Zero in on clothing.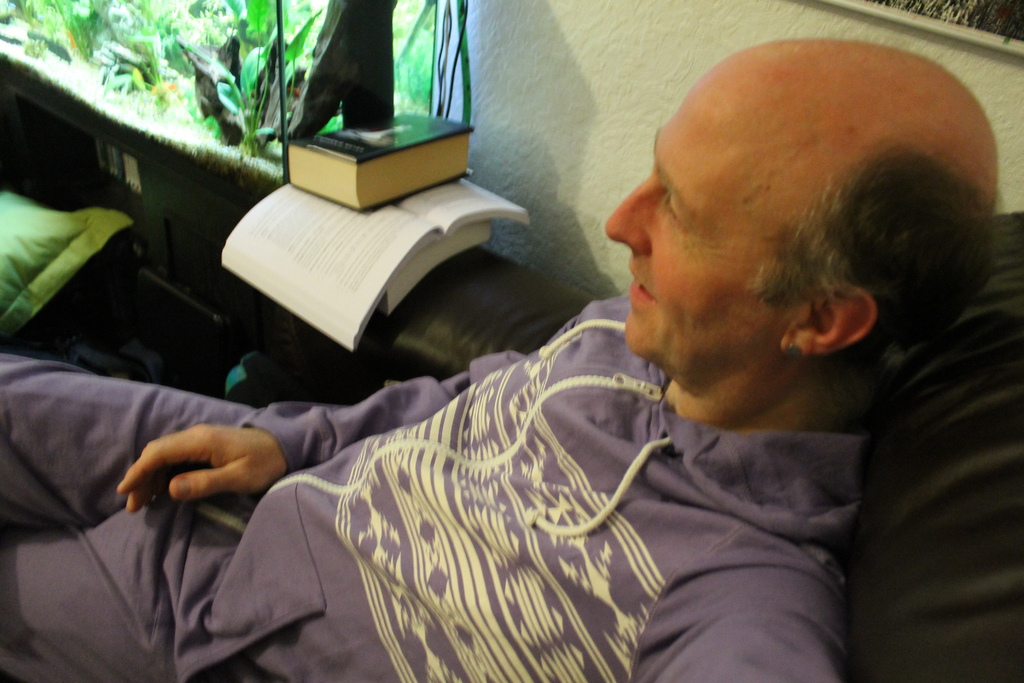
Zeroed in: <box>225,299,693,664</box>.
